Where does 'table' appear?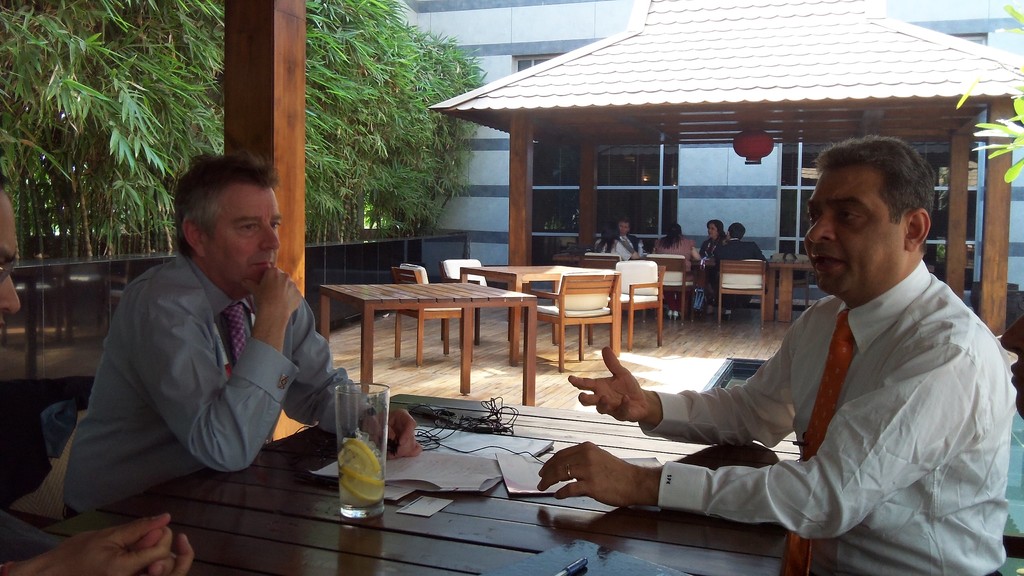
Appears at bbox(751, 259, 813, 323).
